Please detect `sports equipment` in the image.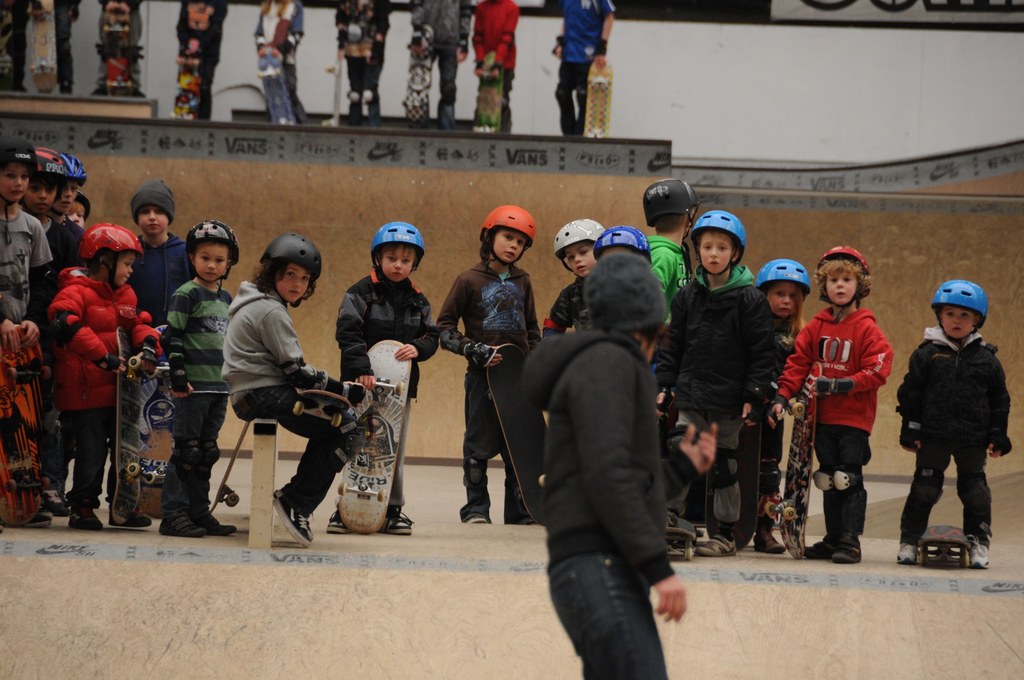
480,341,550,526.
